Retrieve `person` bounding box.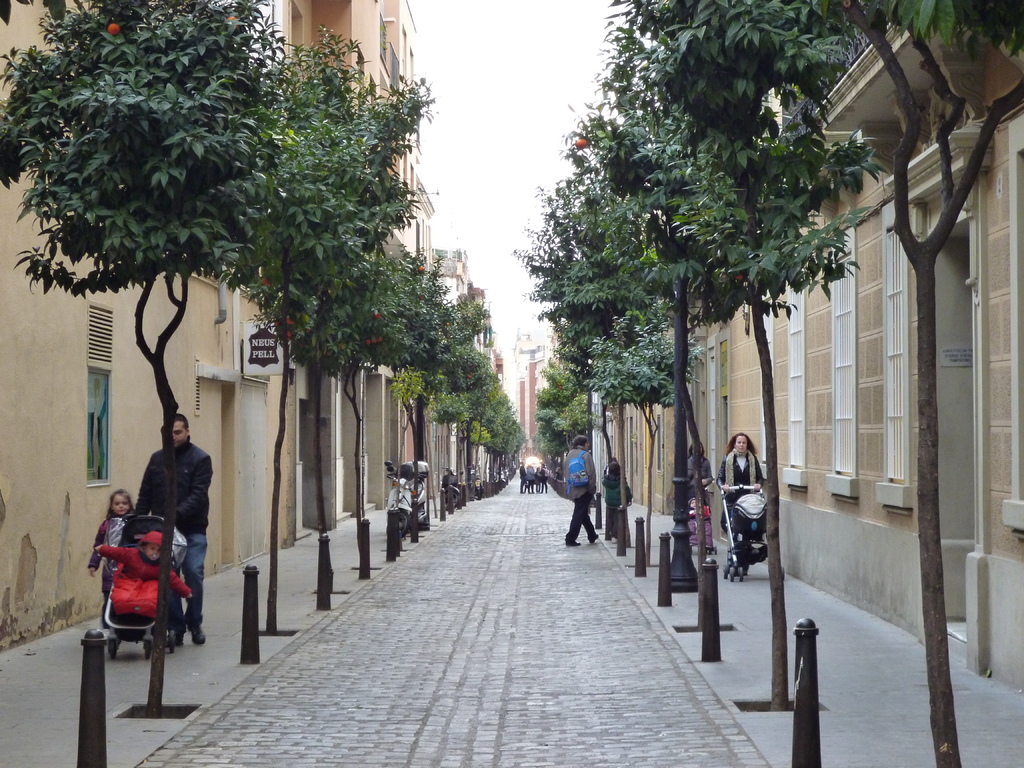
Bounding box: <region>90, 490, 134, 628</region>.
